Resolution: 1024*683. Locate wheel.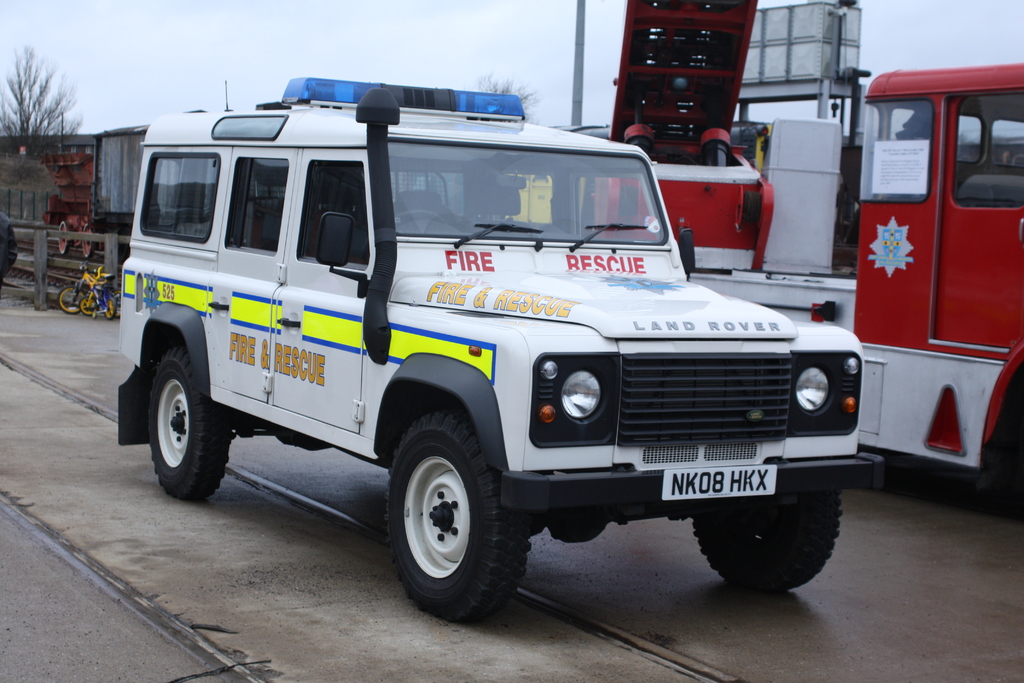
(x1=383, y1=422, x2=515, y2=611).
